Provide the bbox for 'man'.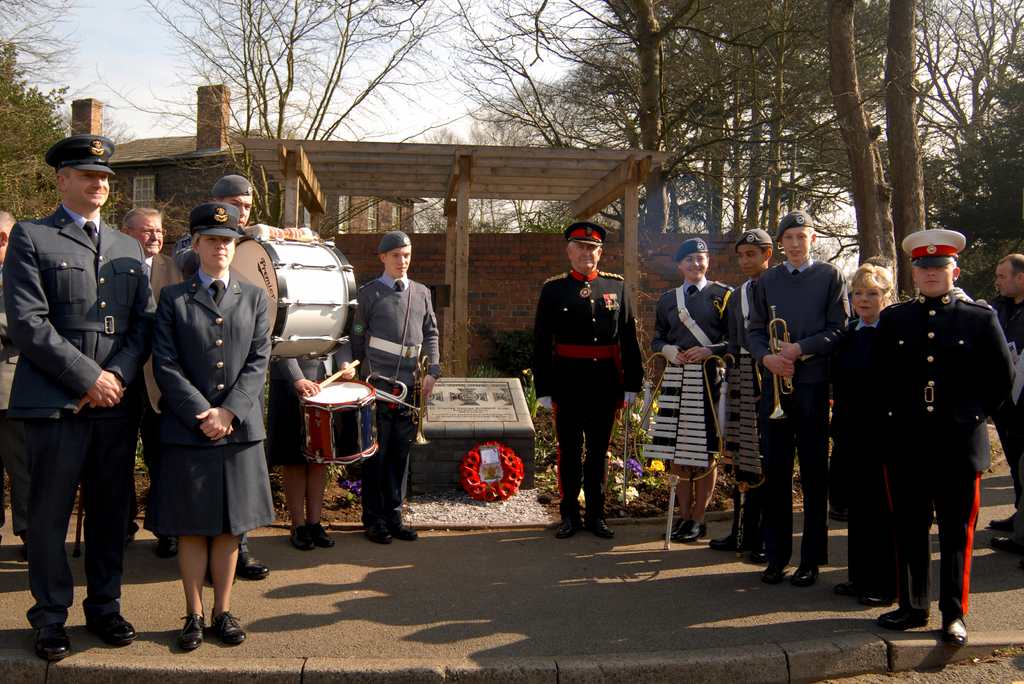
[348,220,440,546].
